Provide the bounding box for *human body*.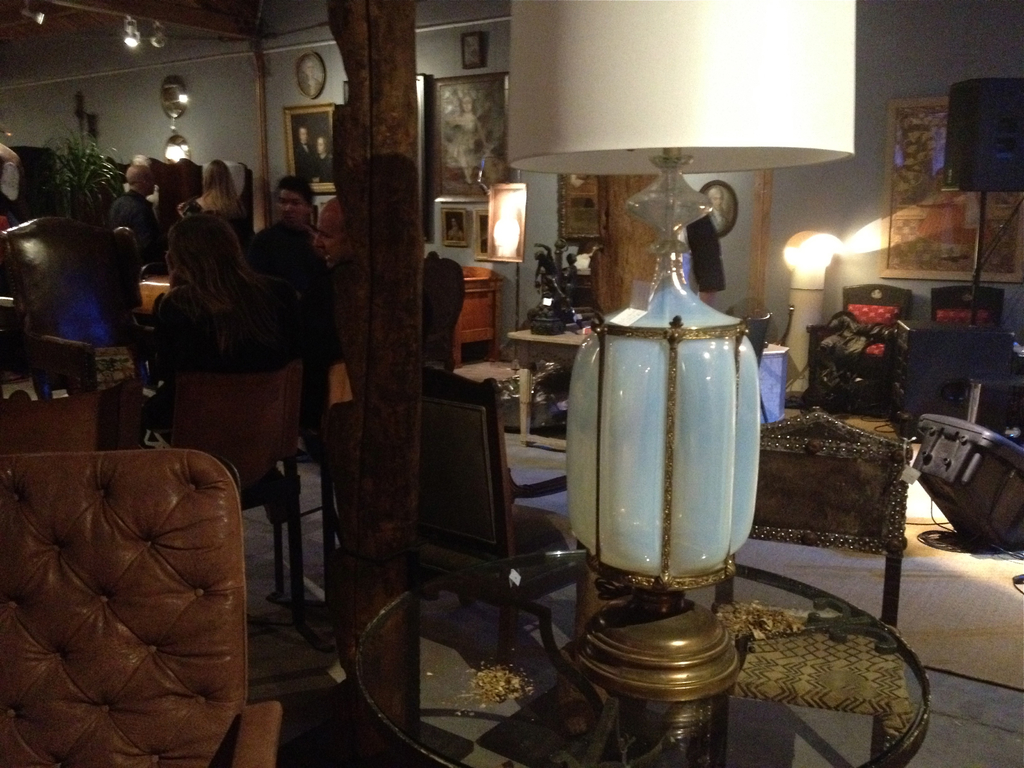
crop(134, 212, 302, 440).
